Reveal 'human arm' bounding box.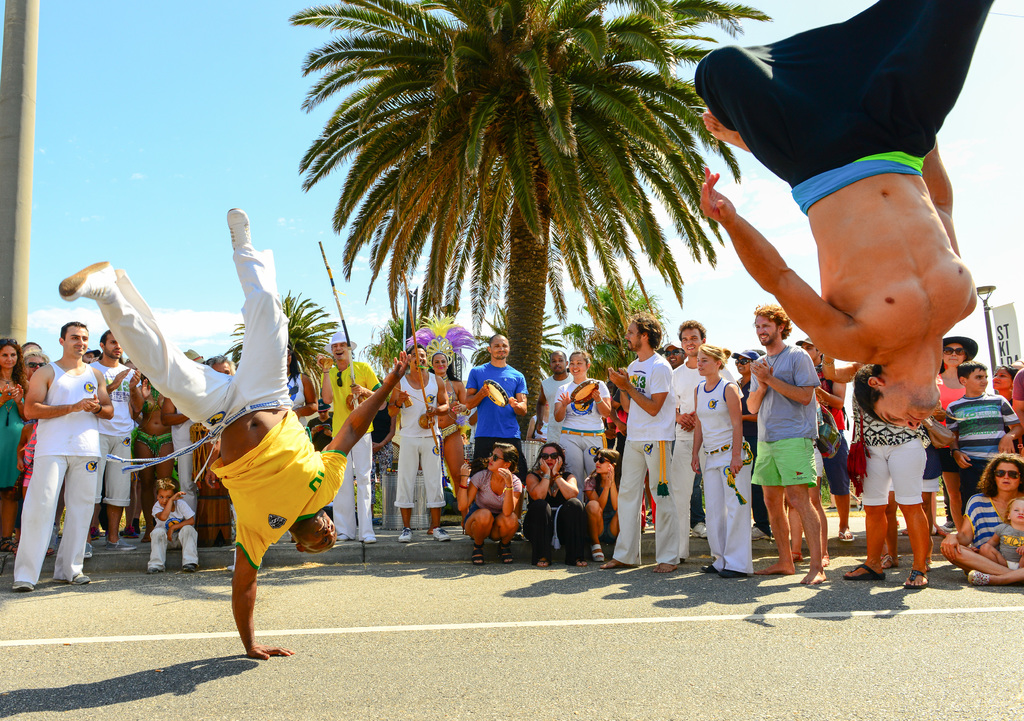
Revealed: (106,371,127,394).
